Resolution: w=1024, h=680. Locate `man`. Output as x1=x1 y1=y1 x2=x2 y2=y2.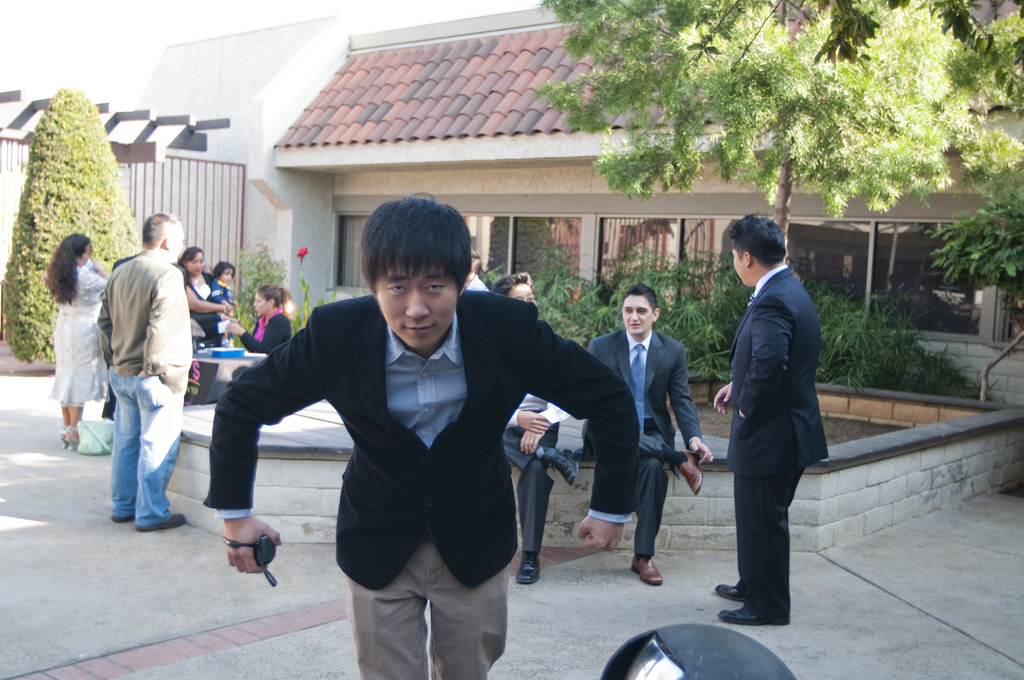
x1=97 y1=213 x2=192 y2=533.
